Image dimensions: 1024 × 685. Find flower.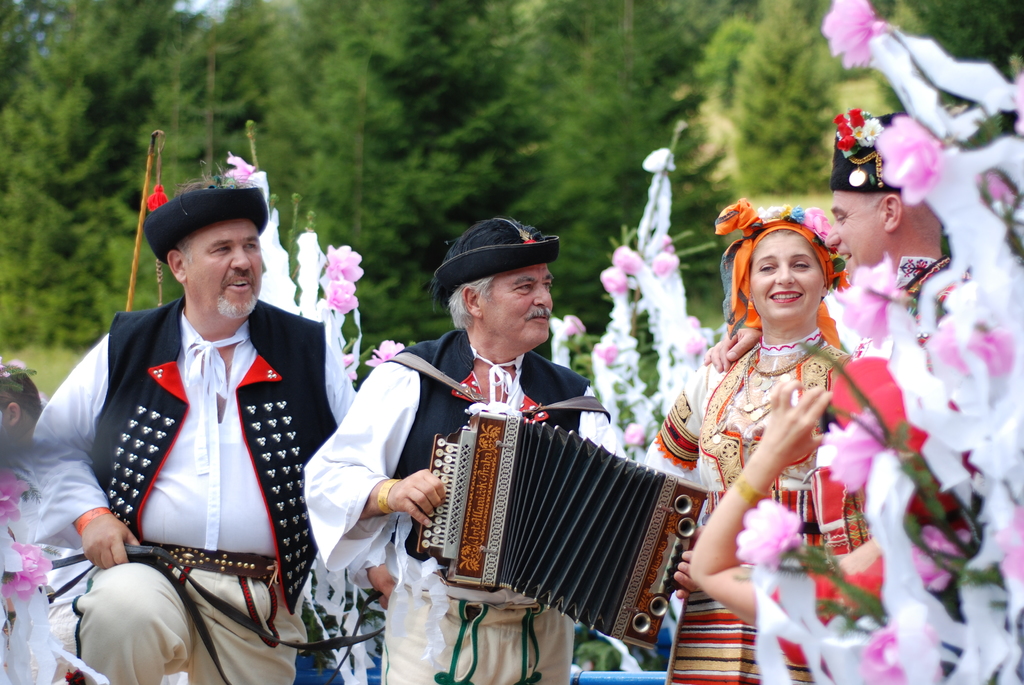
<box>996,508,1023,583</box>.
